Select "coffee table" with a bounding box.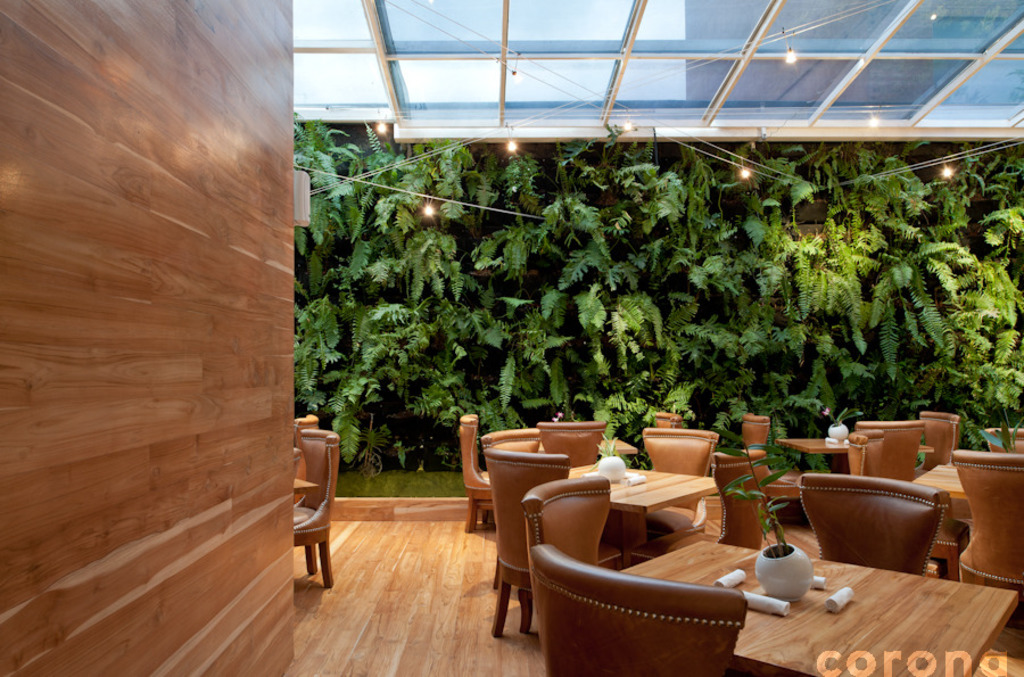
bbox=[568, 455, 721, 545].
